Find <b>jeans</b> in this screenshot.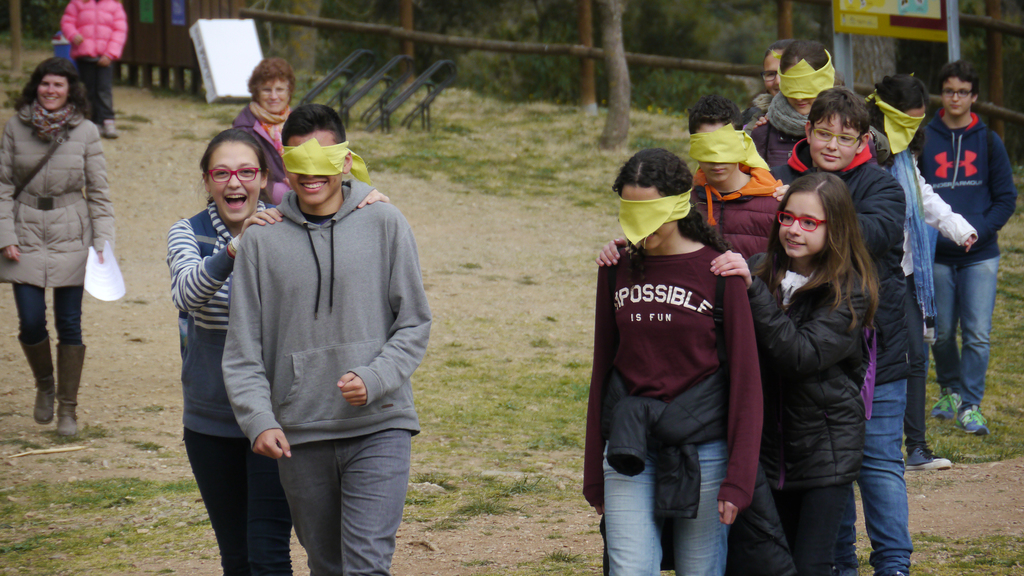
The bounding box for <b>jeans</b> is left=868, top=373, right=932, bottom=575.
